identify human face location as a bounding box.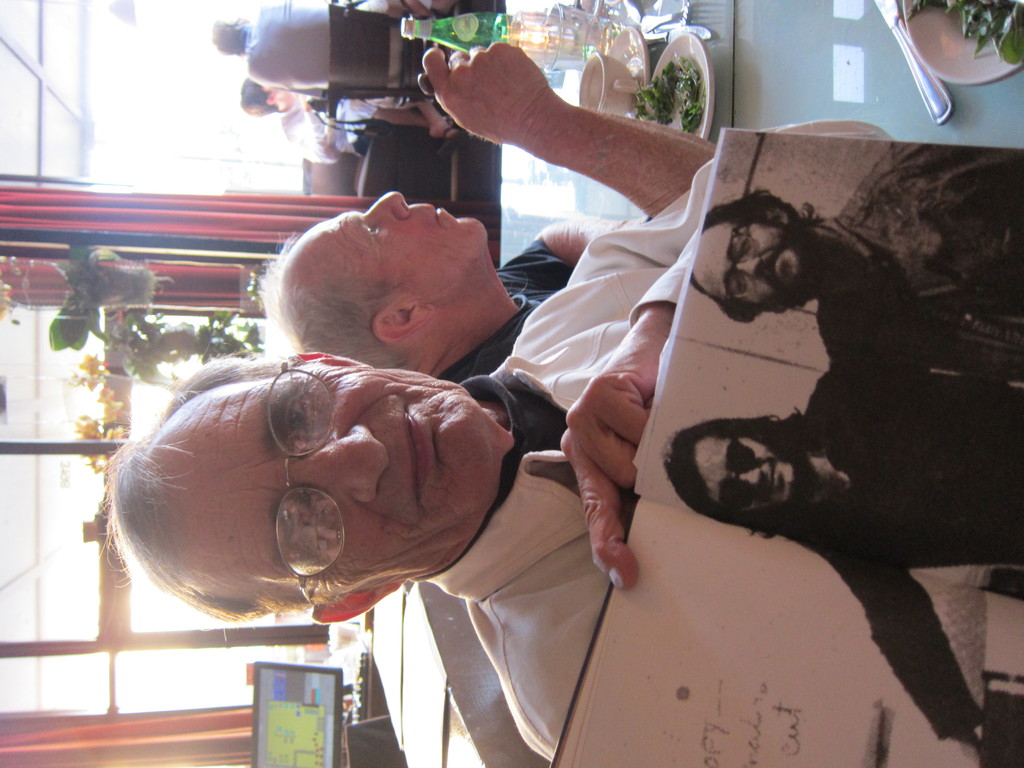
694:435:798:509.
